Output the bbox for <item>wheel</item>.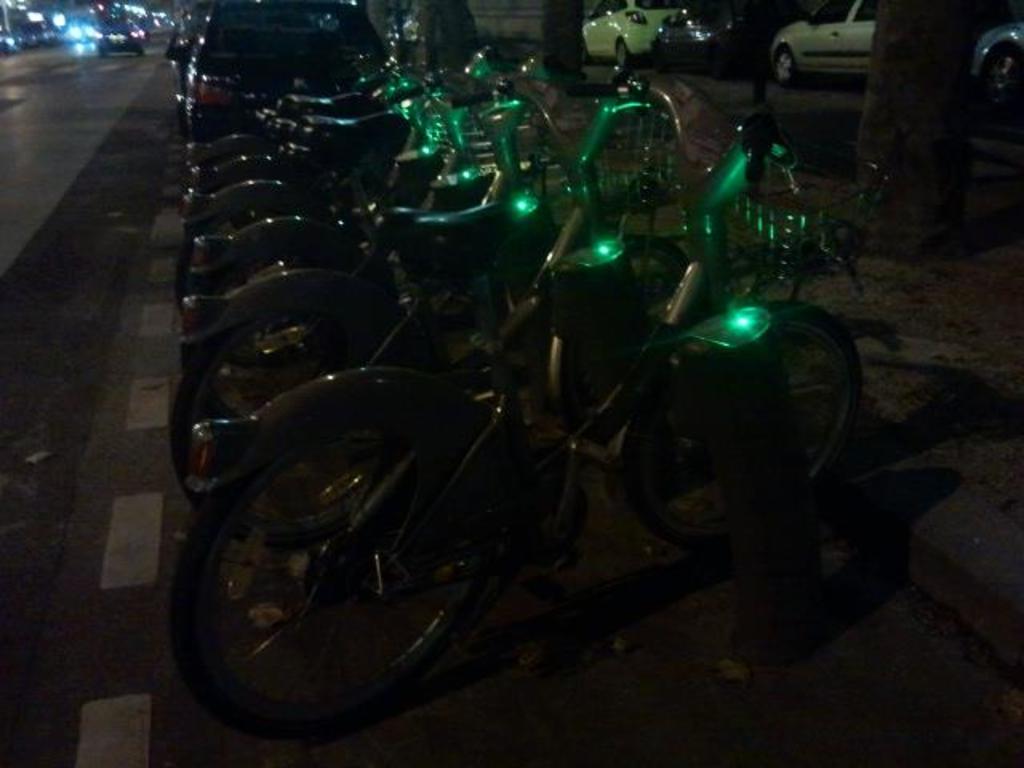
Rect(984, 46, 1021, 104).
